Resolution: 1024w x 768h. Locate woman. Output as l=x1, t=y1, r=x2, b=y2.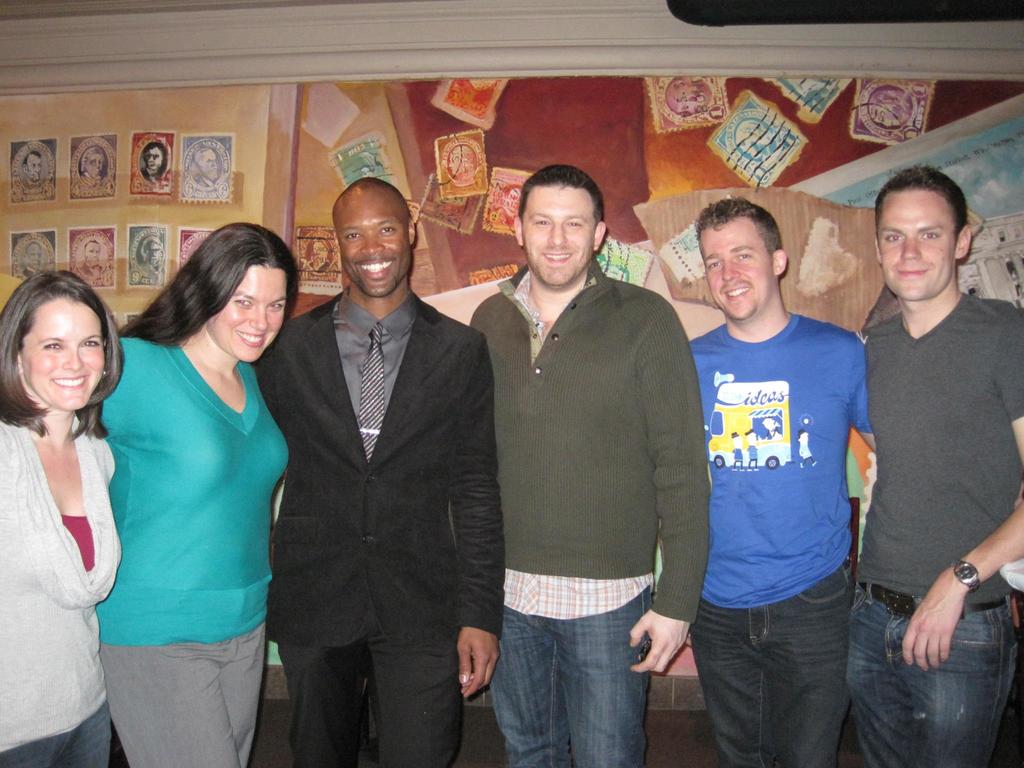
l=0, t=263, r=129, b=767.
